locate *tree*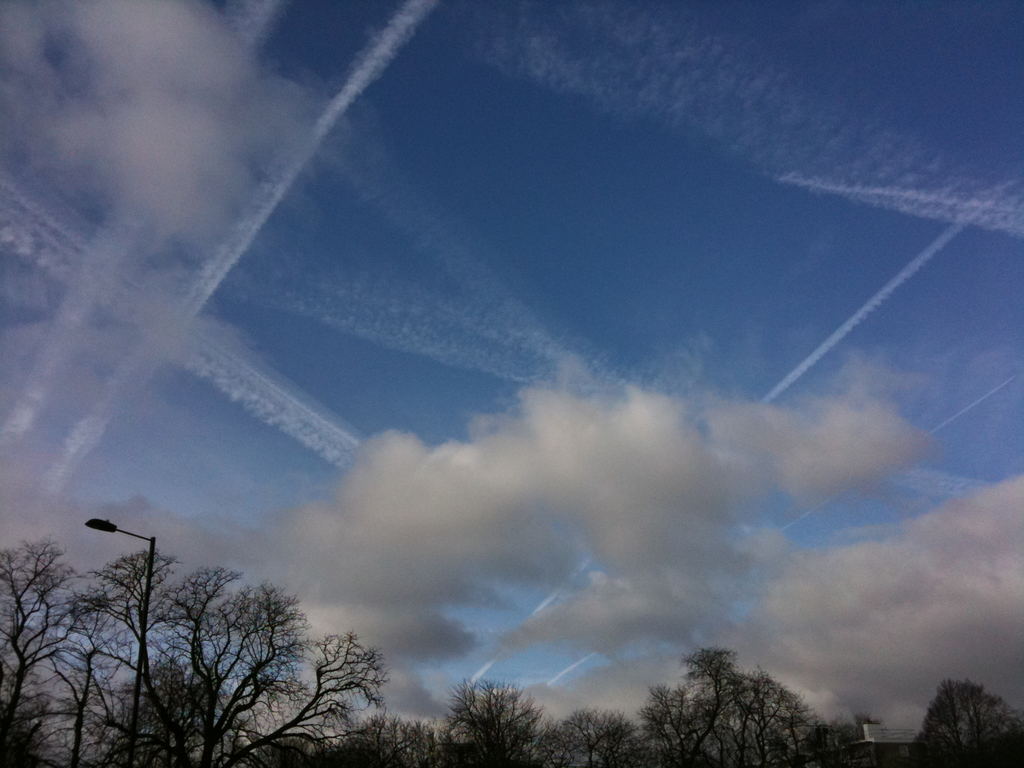
[left=403, top=678, right=646, bottom=767]
